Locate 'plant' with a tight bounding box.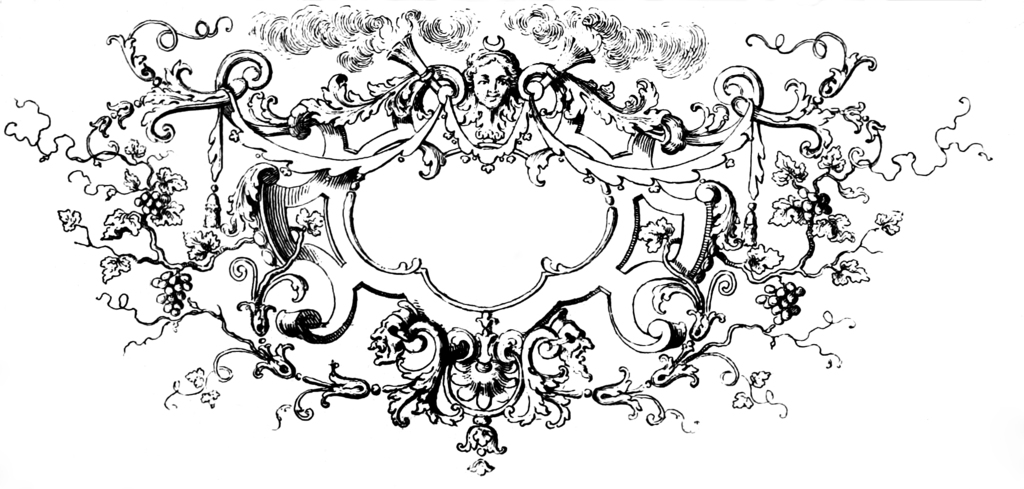
[5,15,902,435].
